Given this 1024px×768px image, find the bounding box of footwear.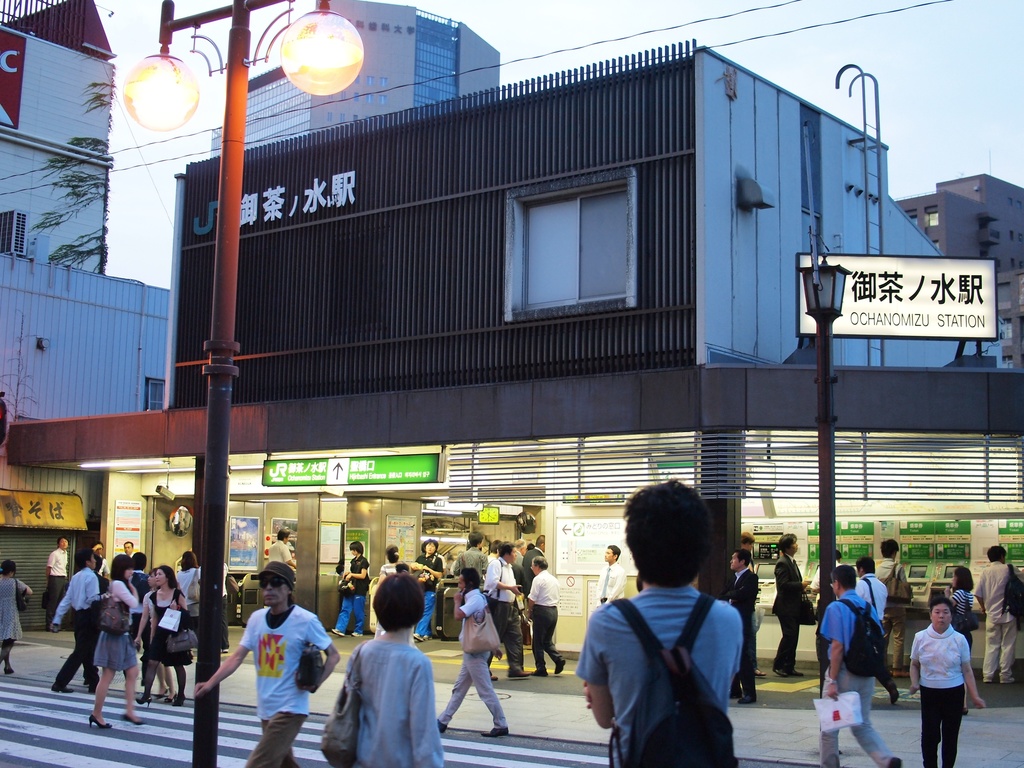
x1=329 y1=630 x2=345 y2=639.
